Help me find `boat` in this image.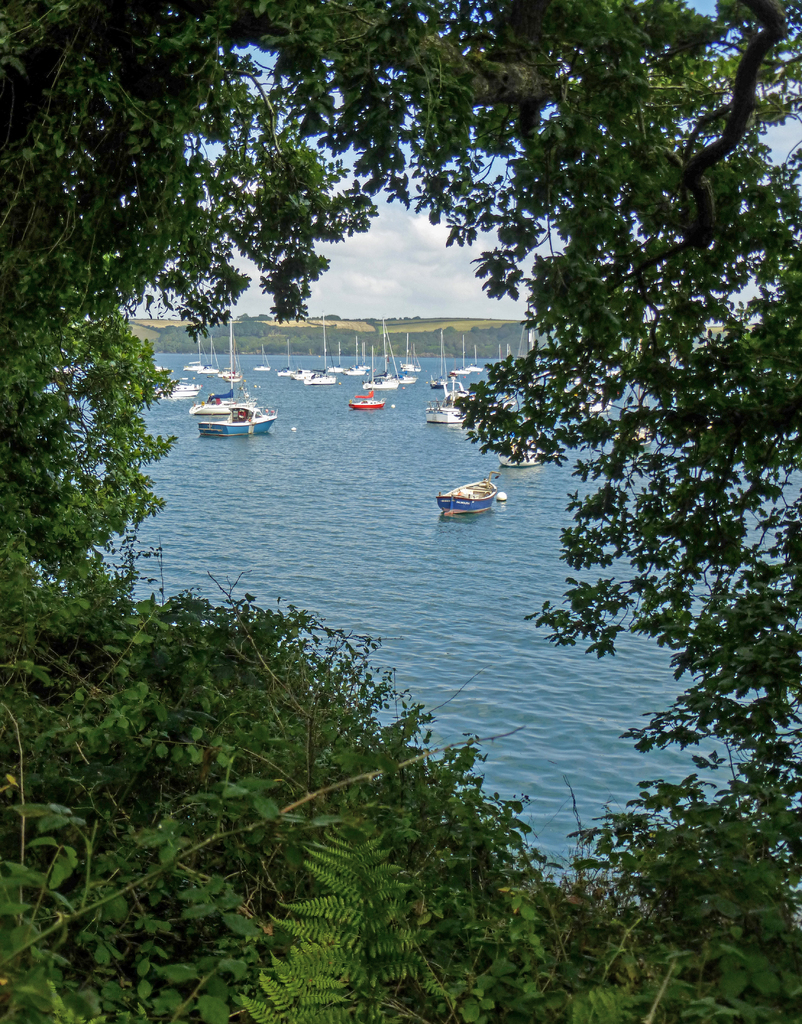
Found it: (293, 366, 310, 377).
